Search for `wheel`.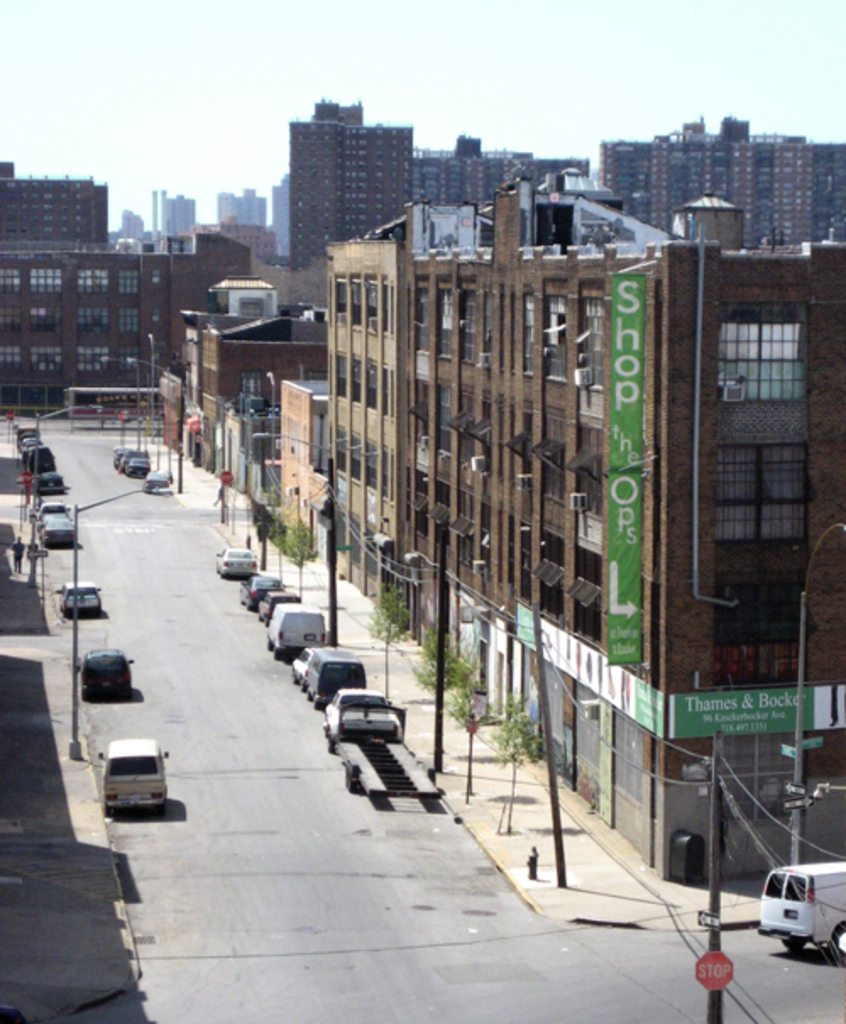
Found at {"left": 315, "top": 699, "right": 321, "bottom": 711}.
